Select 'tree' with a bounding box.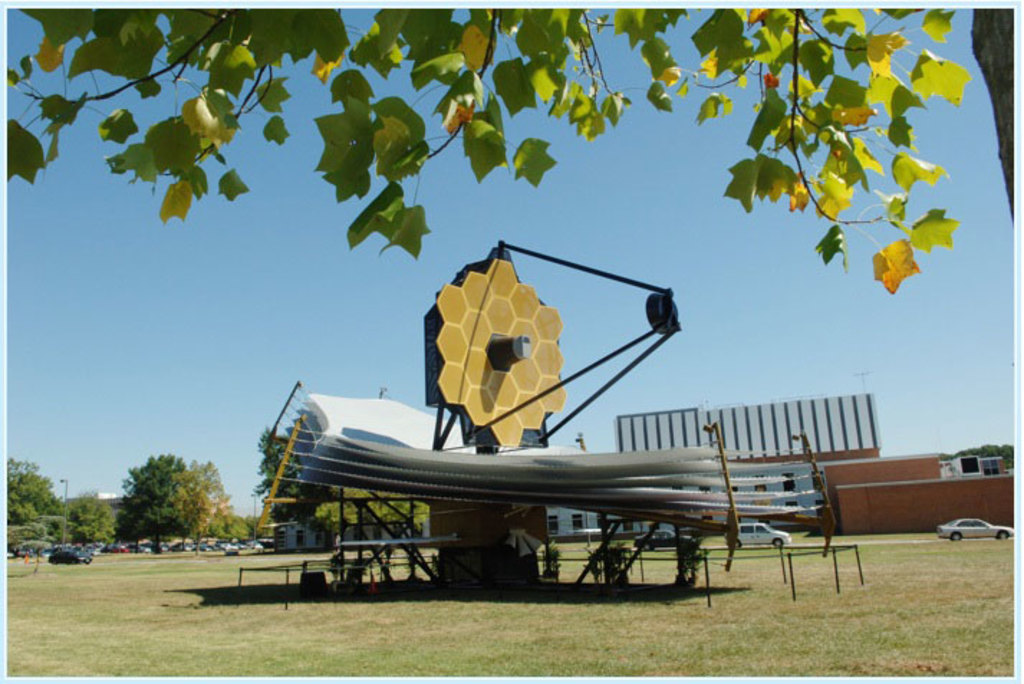
l=208, t=504, r=248, b=546.
